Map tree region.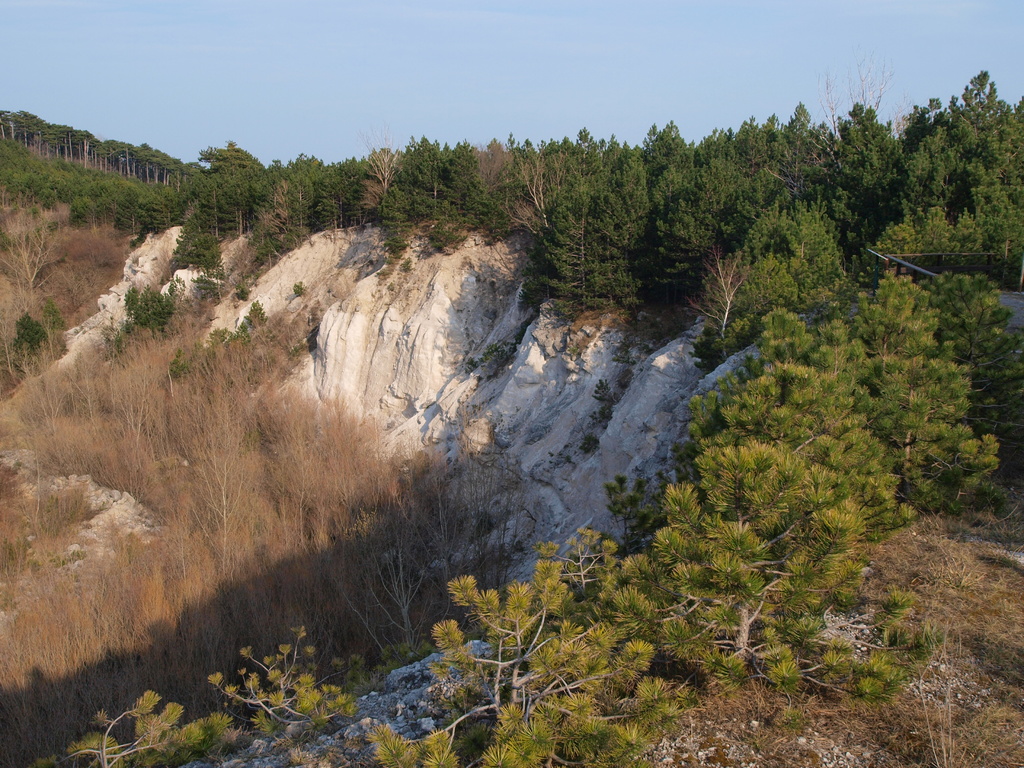
Mapped to (913,247,1023,495).
